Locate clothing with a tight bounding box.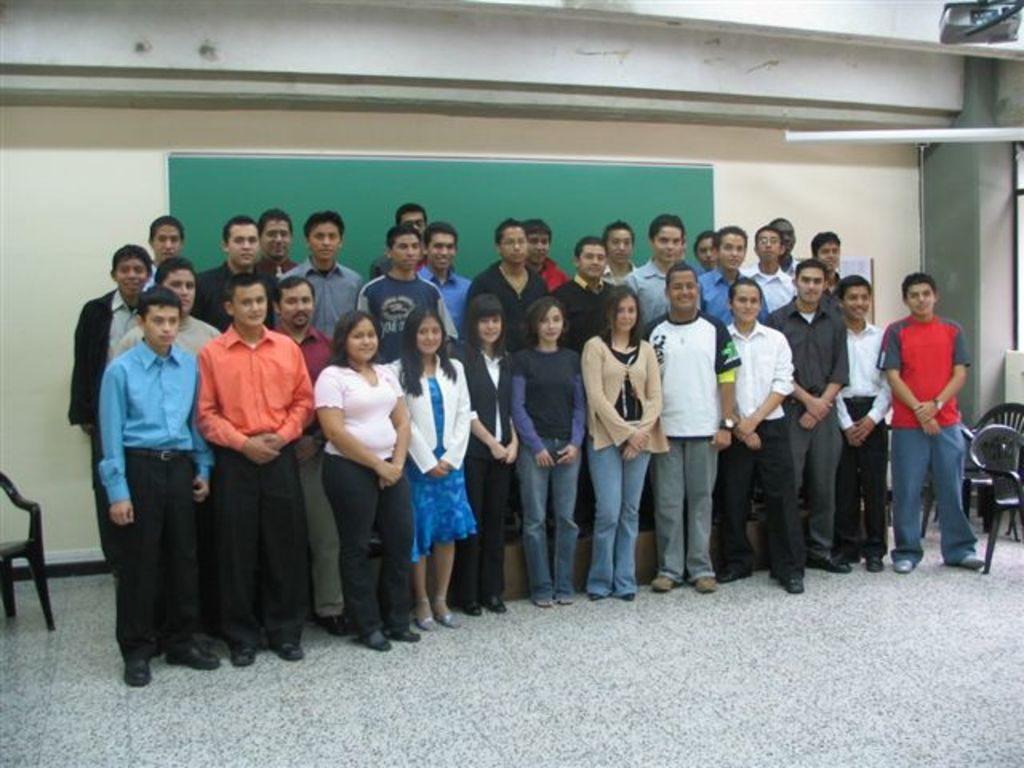
{"x1": 314, "y1": 349, "x2": 429, "y2": 643}.
